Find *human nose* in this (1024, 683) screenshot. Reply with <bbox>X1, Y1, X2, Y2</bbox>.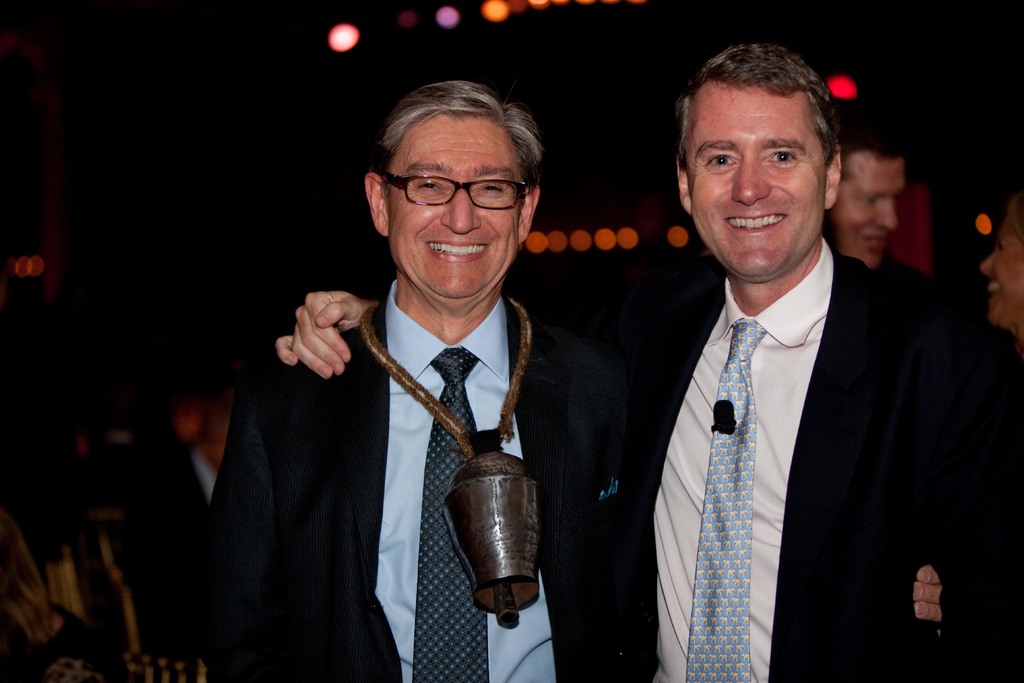
<bbox>438, 185, 484, 237</bbox>.
